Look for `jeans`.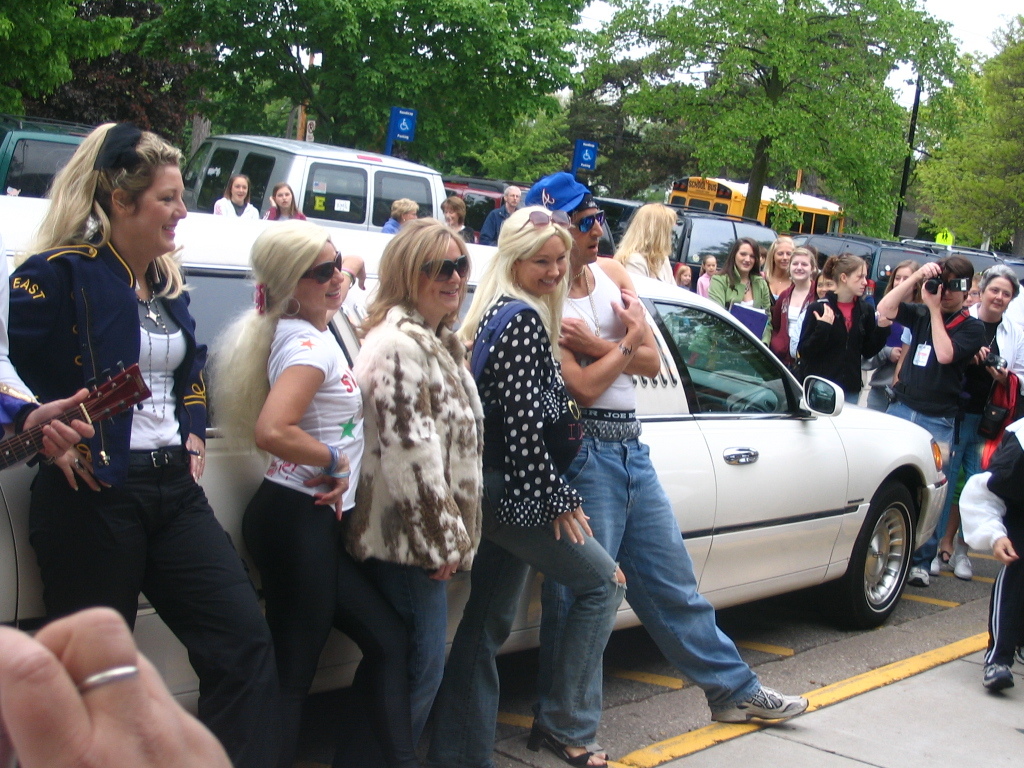
Found: <region>558, 437, 762, 705</region>.
